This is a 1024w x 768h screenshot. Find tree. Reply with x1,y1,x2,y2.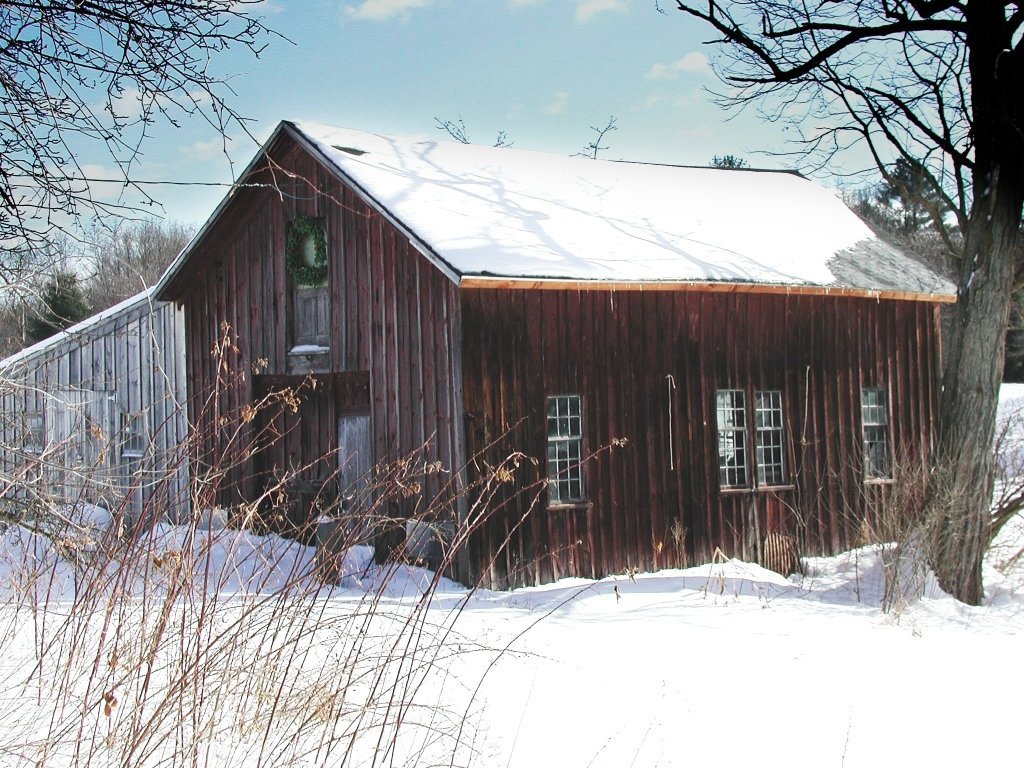
657,0,1023,601.
